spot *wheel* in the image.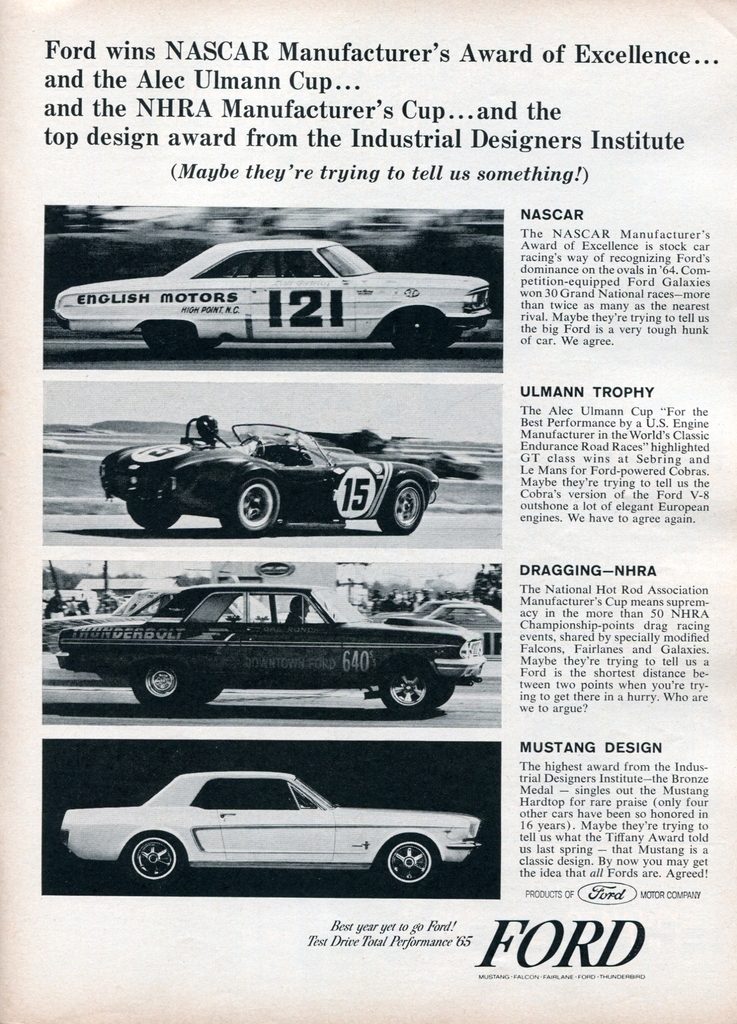
*wheel* found at [223, 476, 279, 538].
